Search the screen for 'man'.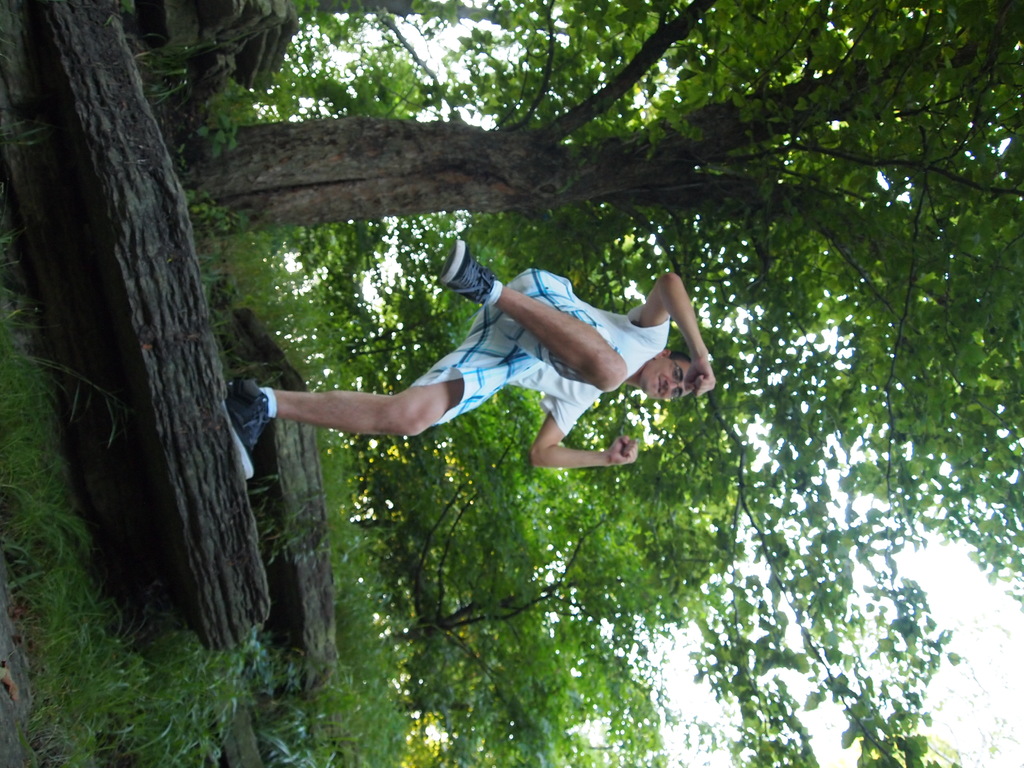
Found at bbox=(268, 243, 740, 525).
